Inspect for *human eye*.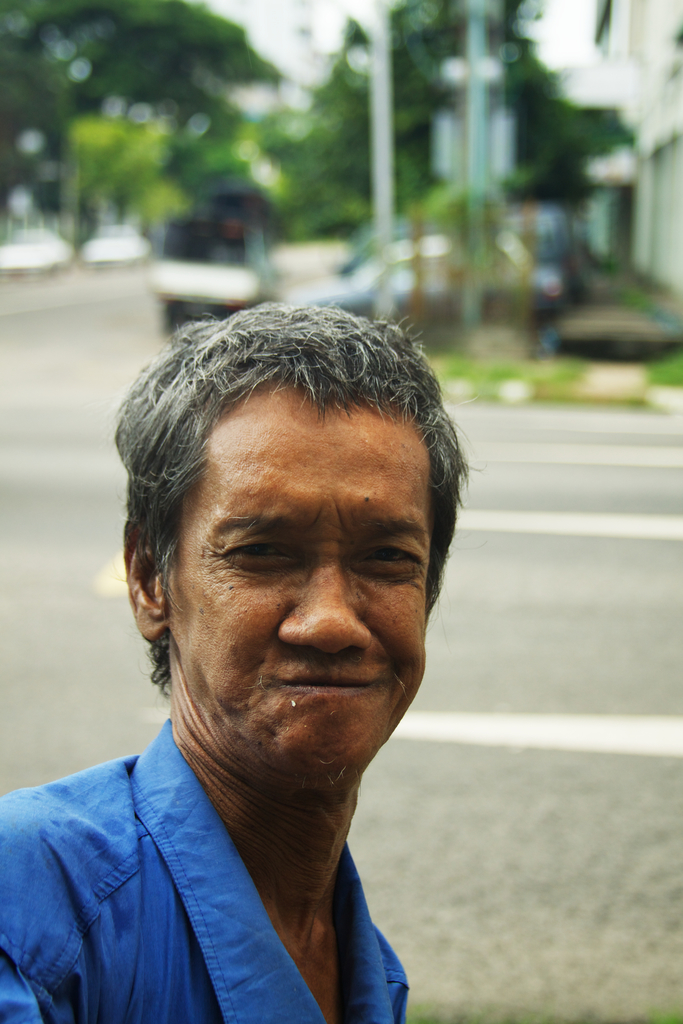
Inspection: (343,529,424,584).
